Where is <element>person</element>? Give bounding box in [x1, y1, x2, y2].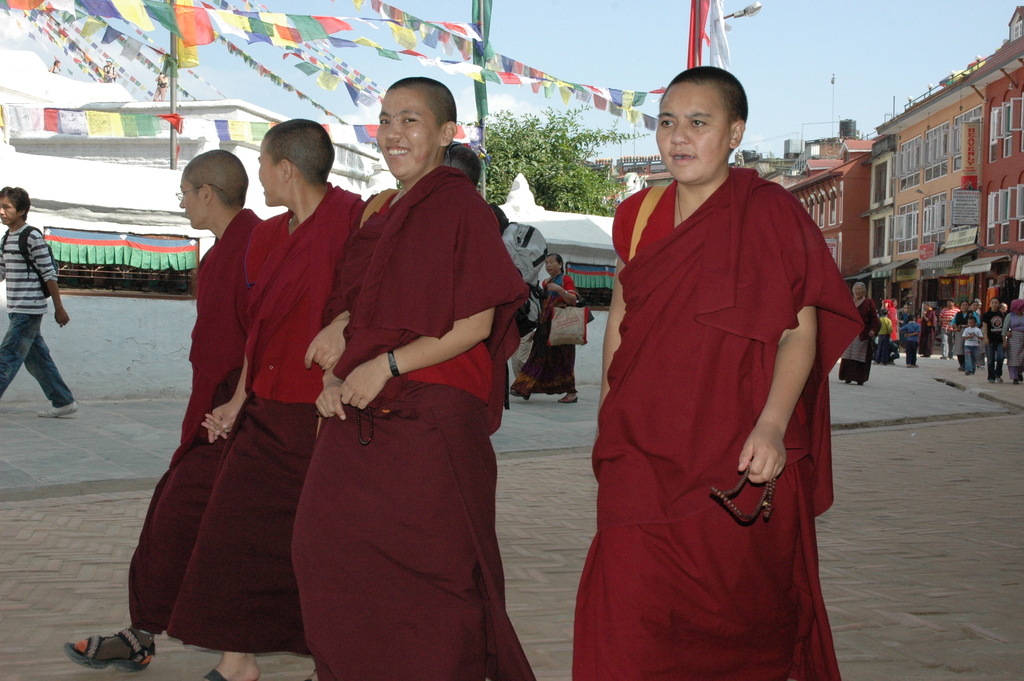
[922, 306, 937, 353].
